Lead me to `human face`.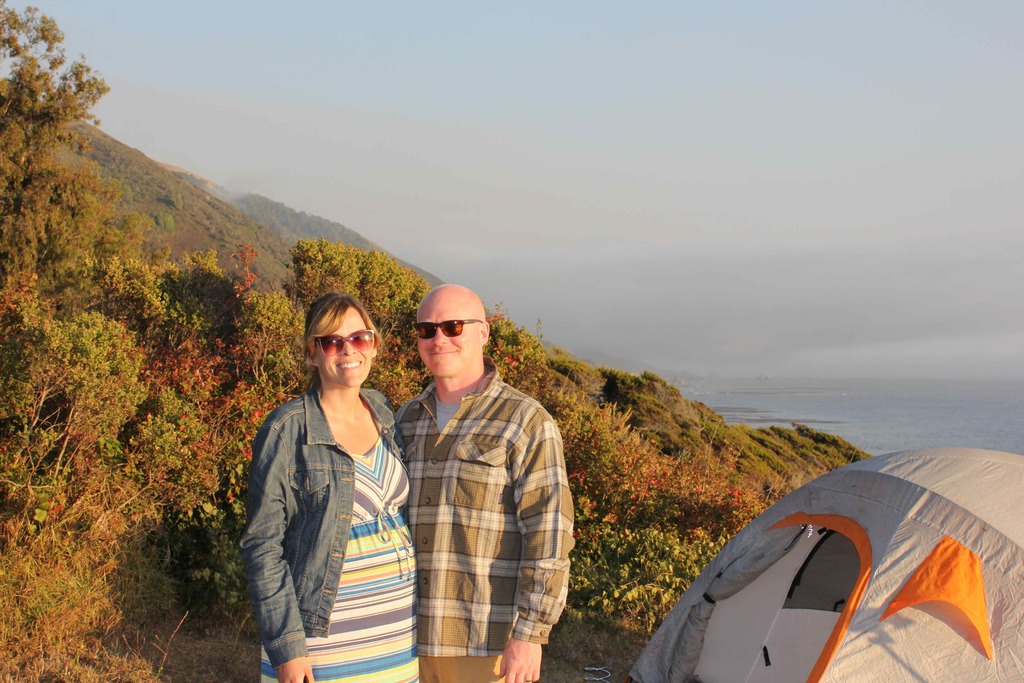
Lead to 317 313 376 383.
